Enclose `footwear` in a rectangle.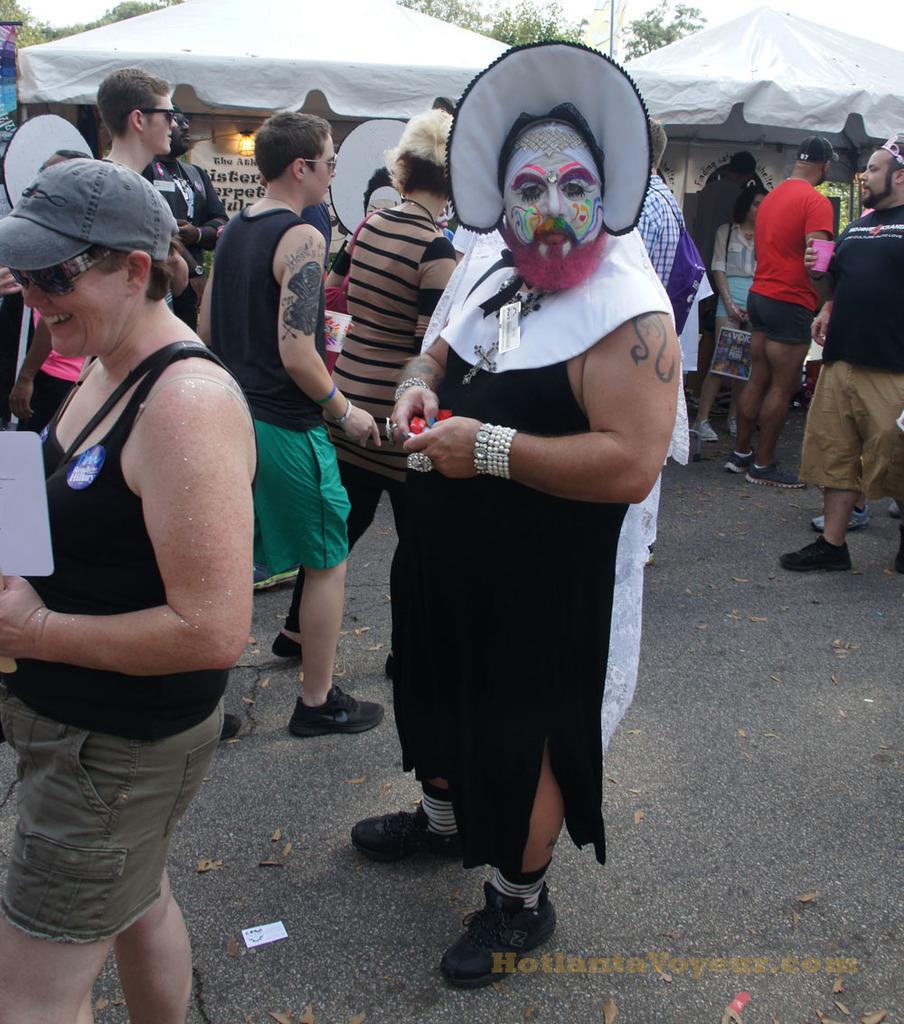
box=[721, 449, 755, 476].
